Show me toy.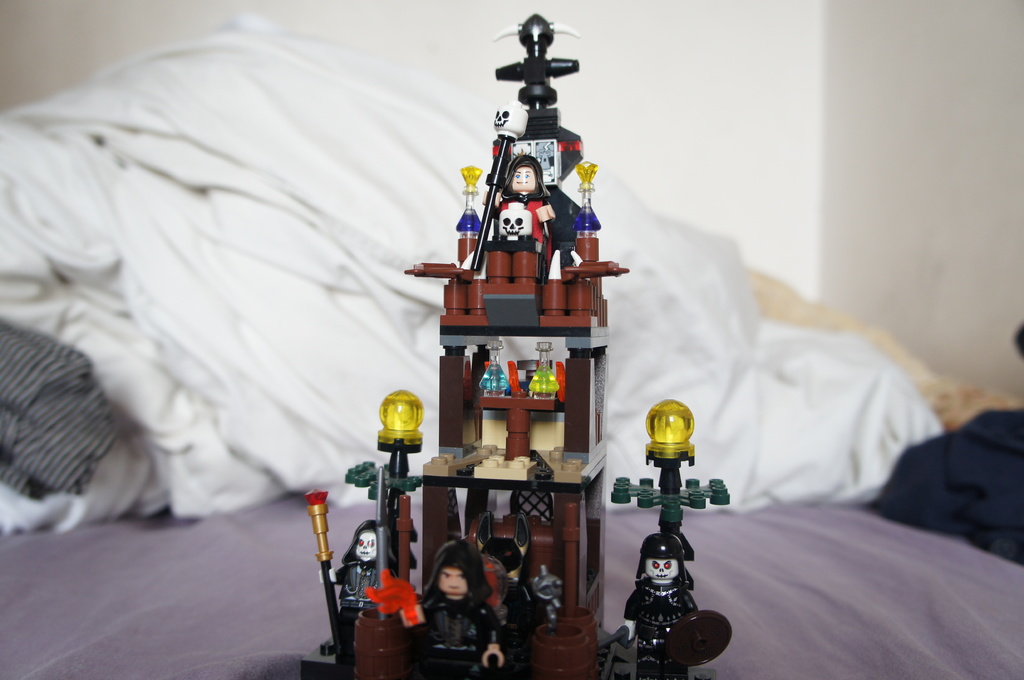
toy is here: [305,11,735,679].
